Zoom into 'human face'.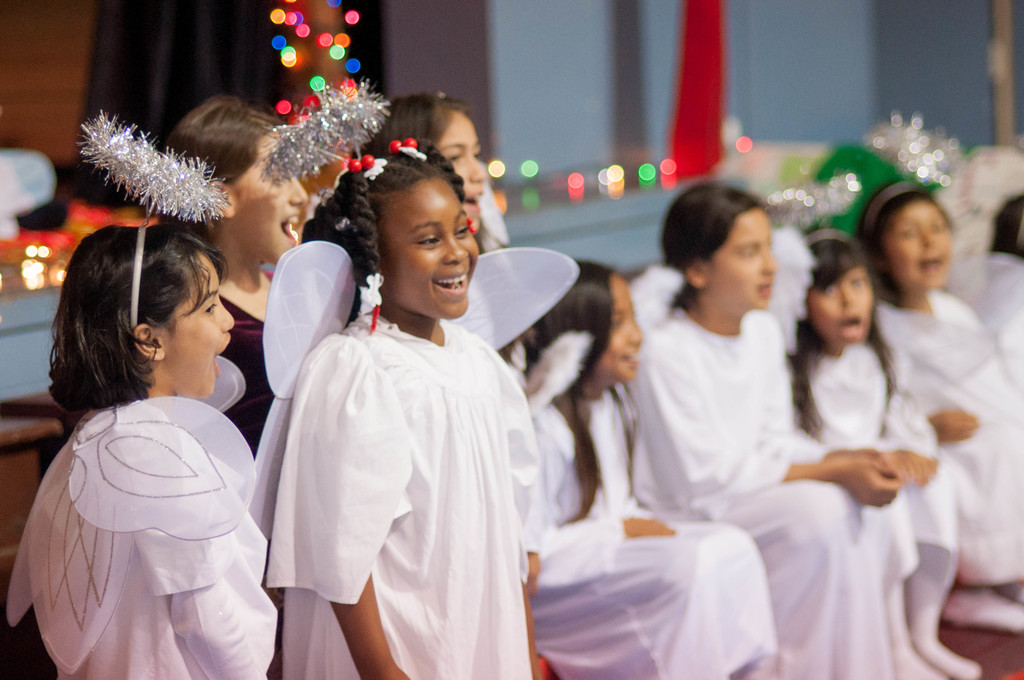
Zoom target: [left=383, top=172, right=480, bottom=320].
